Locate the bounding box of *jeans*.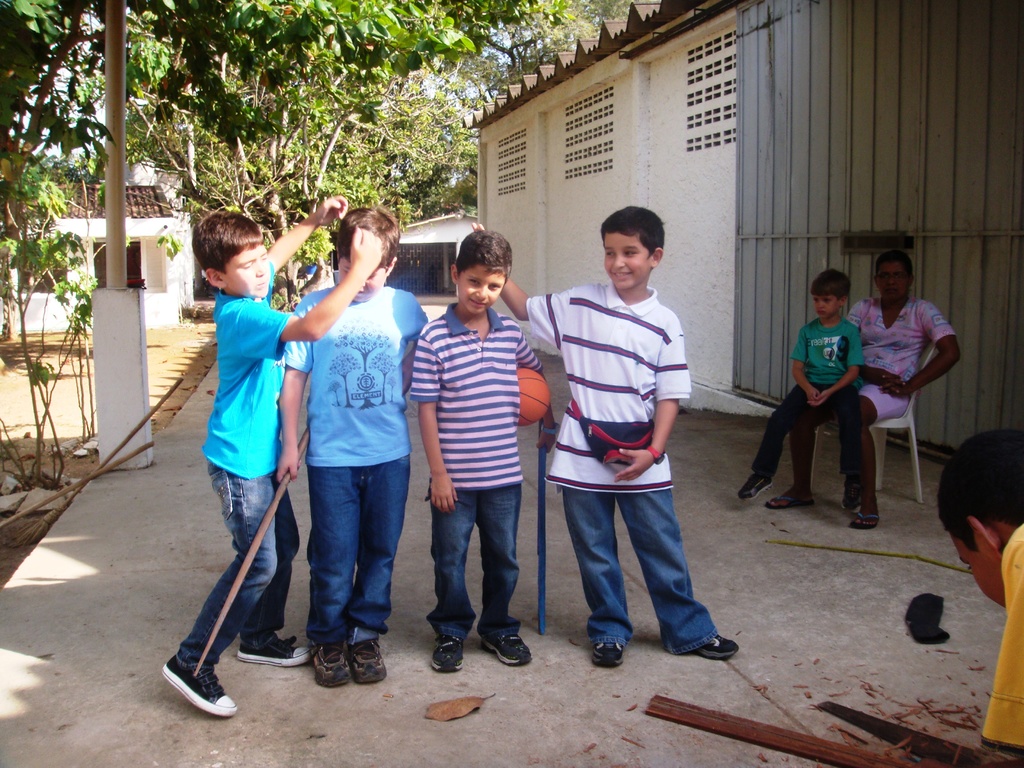
Bounding box: <region>169, 460, 301, 673</region>.
